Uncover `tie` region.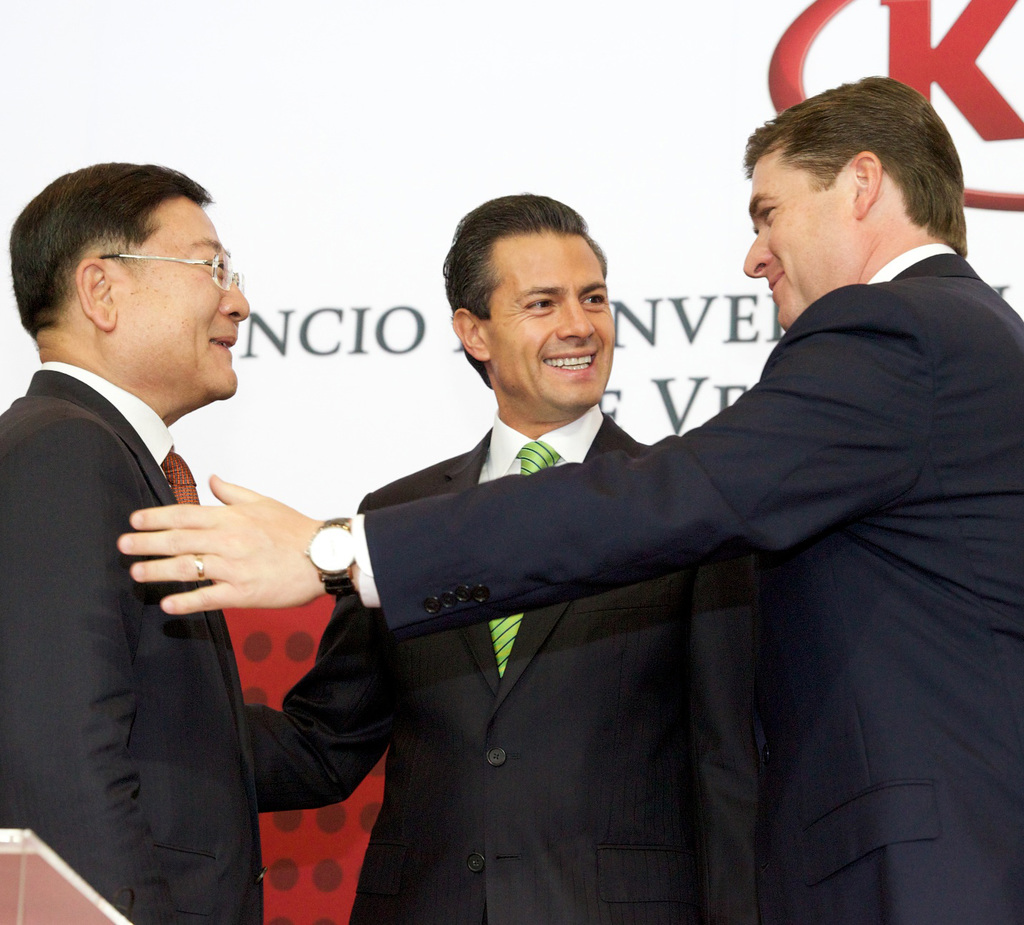
Uncovered: region(484, 435, 557, 691).
